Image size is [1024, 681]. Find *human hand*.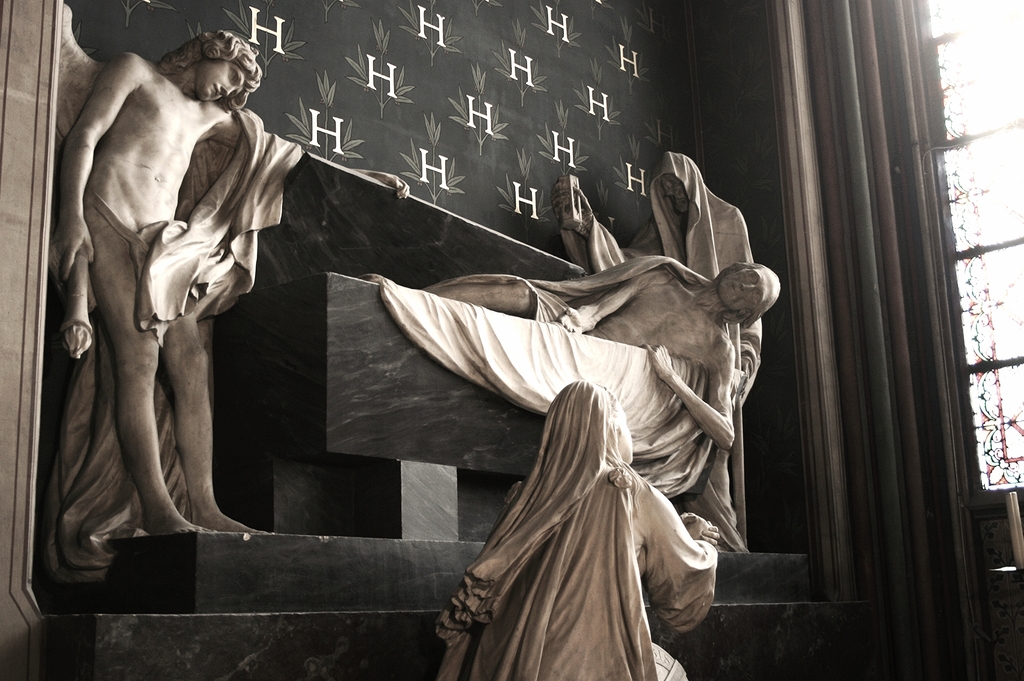
[x1=371, y1=168, x2=412, y2=203].
